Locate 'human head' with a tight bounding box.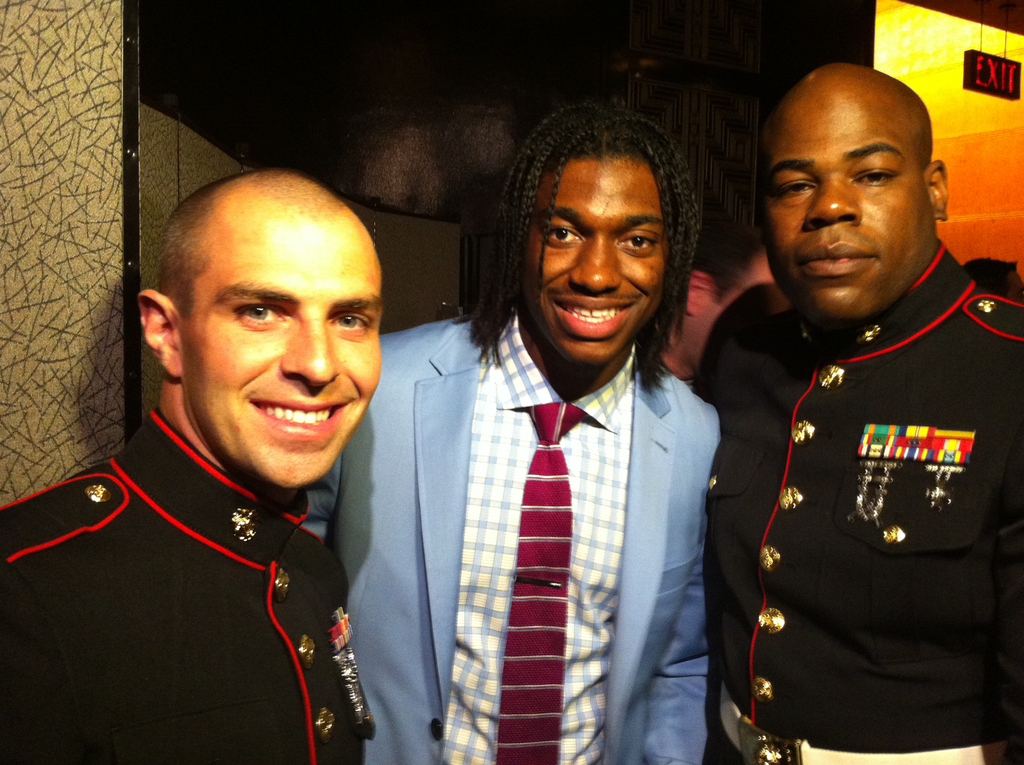
box=[141, 165, 392, 471].
